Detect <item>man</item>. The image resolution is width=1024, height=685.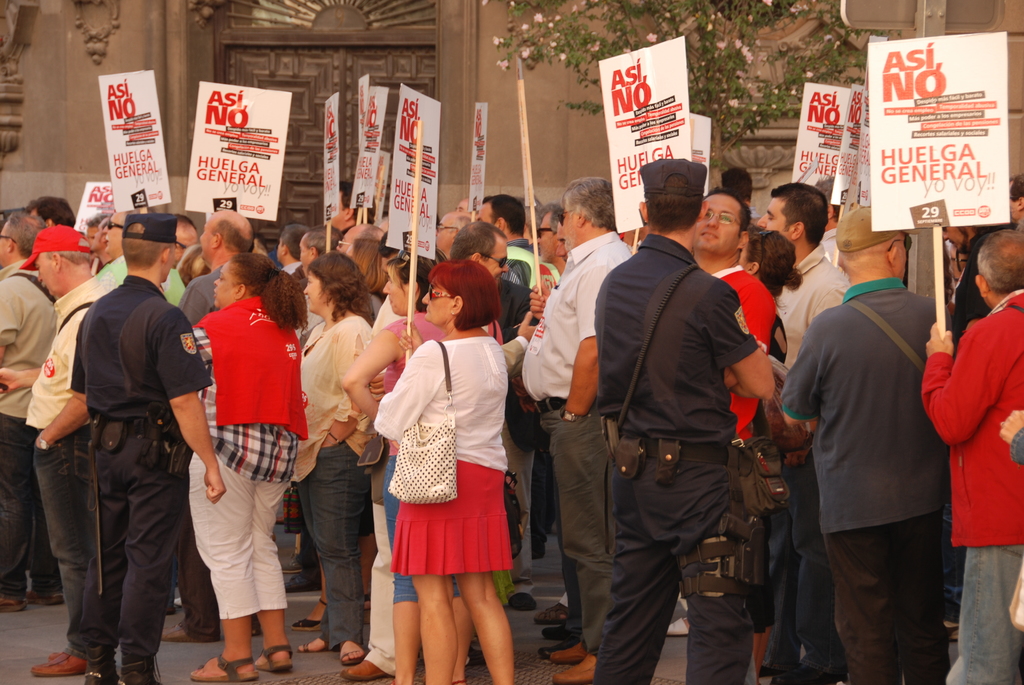
756/173/855/374.
